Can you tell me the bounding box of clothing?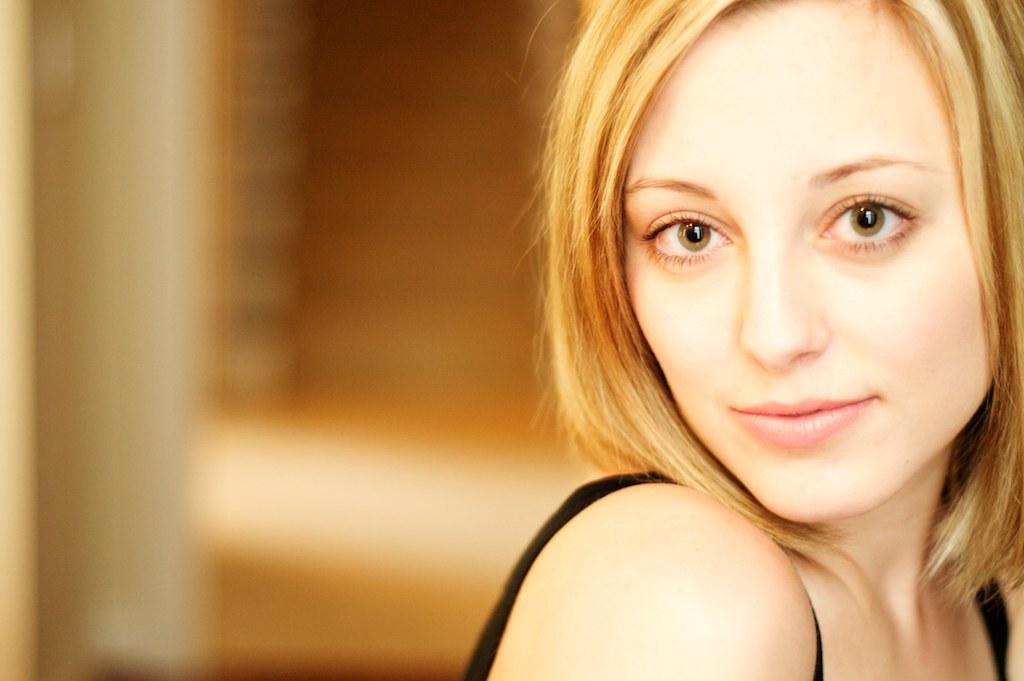
locate(453, 465, 1020, 680).
